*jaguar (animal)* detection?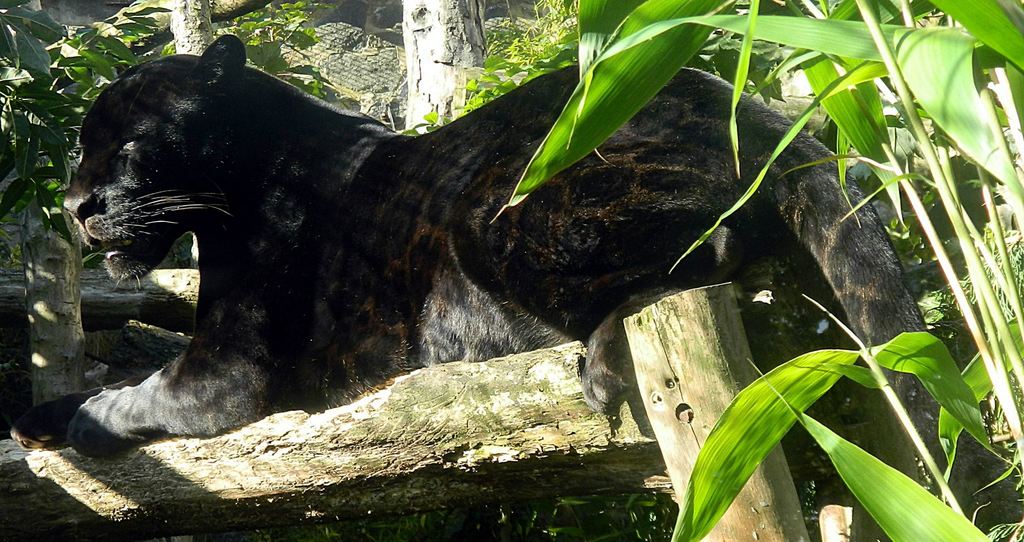
x1=4 y1=33 x2=1023 y2=541
